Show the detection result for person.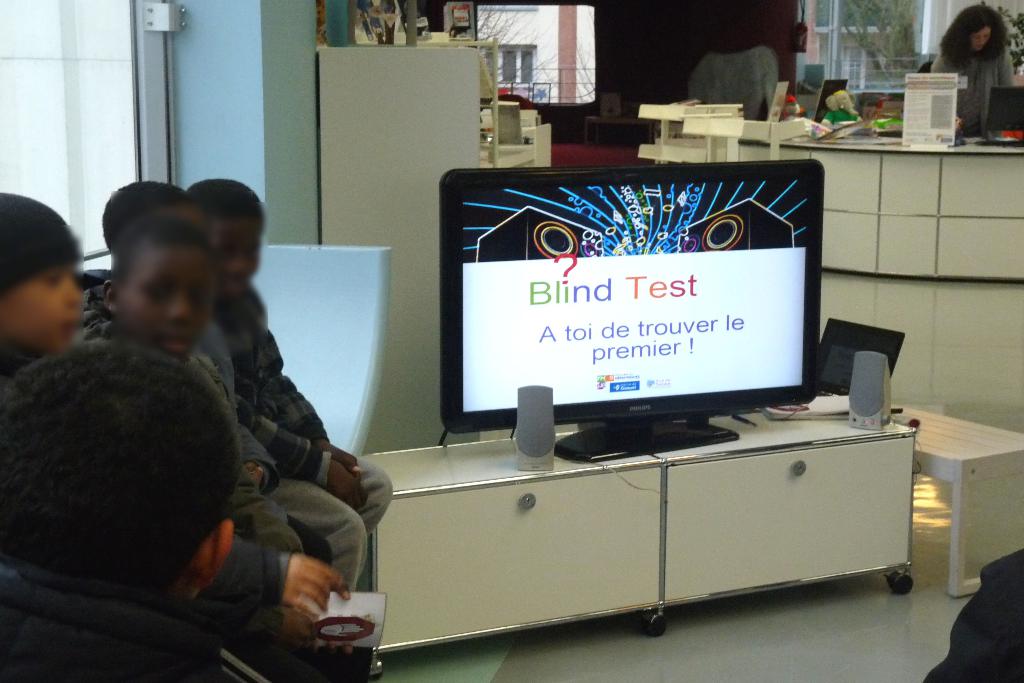
<region>82, 175, 197, 280</region>.
